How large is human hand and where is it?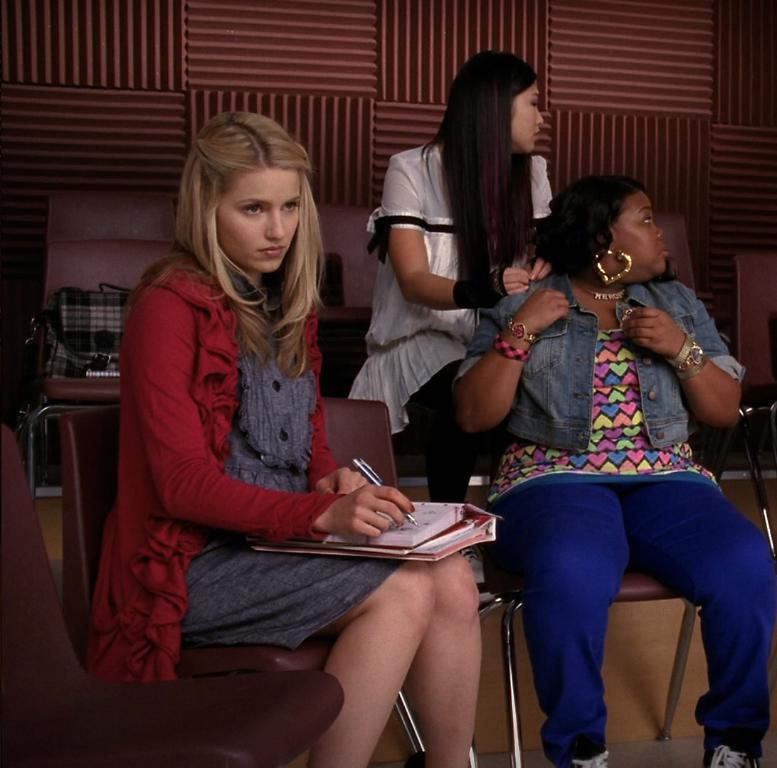
Bounding box: 314, 464, 371, 496.
